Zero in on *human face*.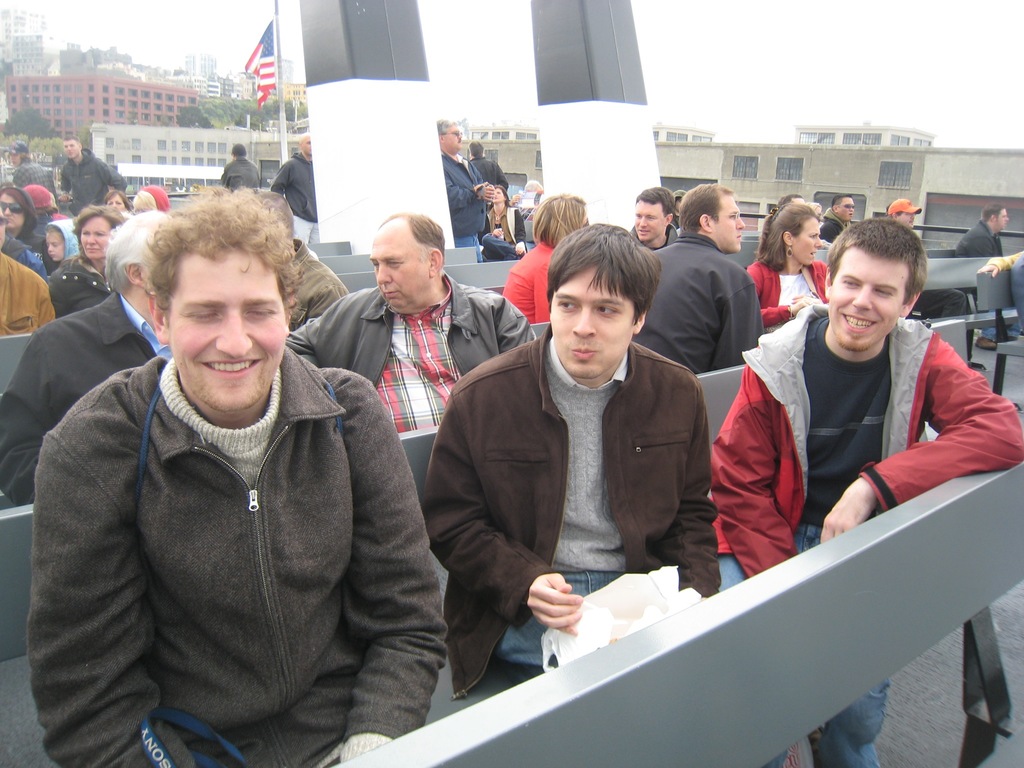
Zeroed in: BBox(792, 216, 819, 263).
